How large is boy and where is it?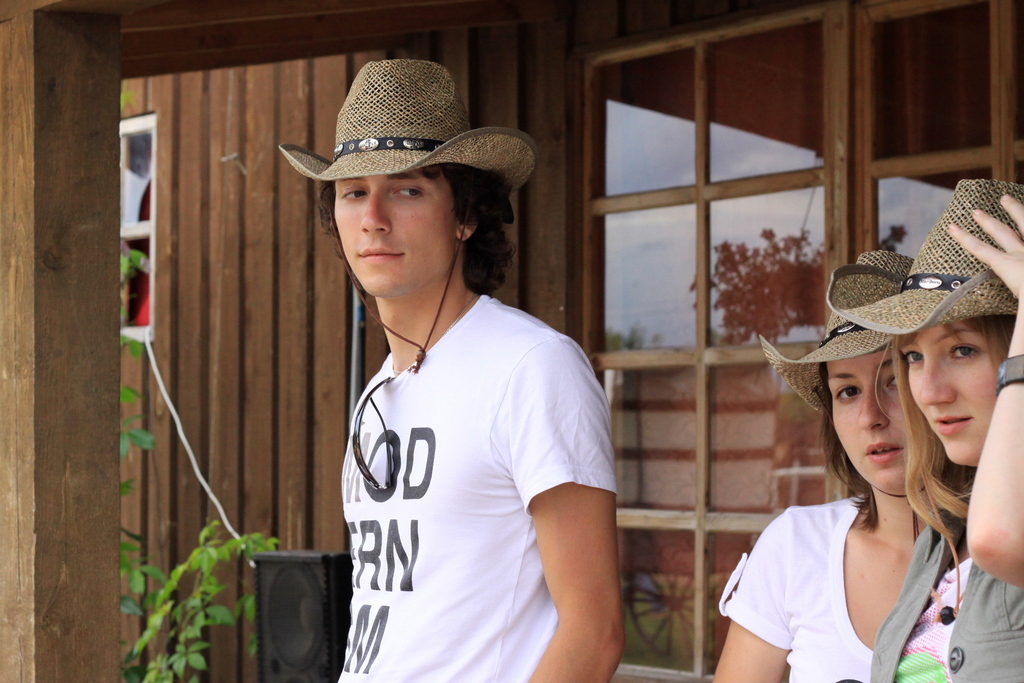
Bounding box: l=296, t=101, r=620, b=677.
